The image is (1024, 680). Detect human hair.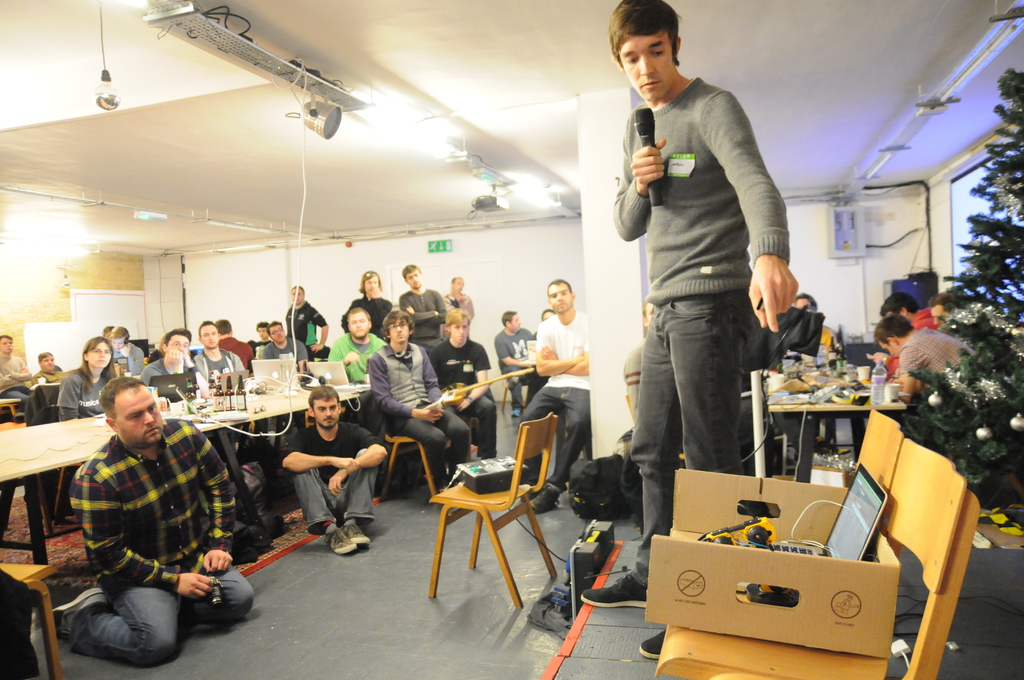
Detection: rect(308, 386, 340, 406).
